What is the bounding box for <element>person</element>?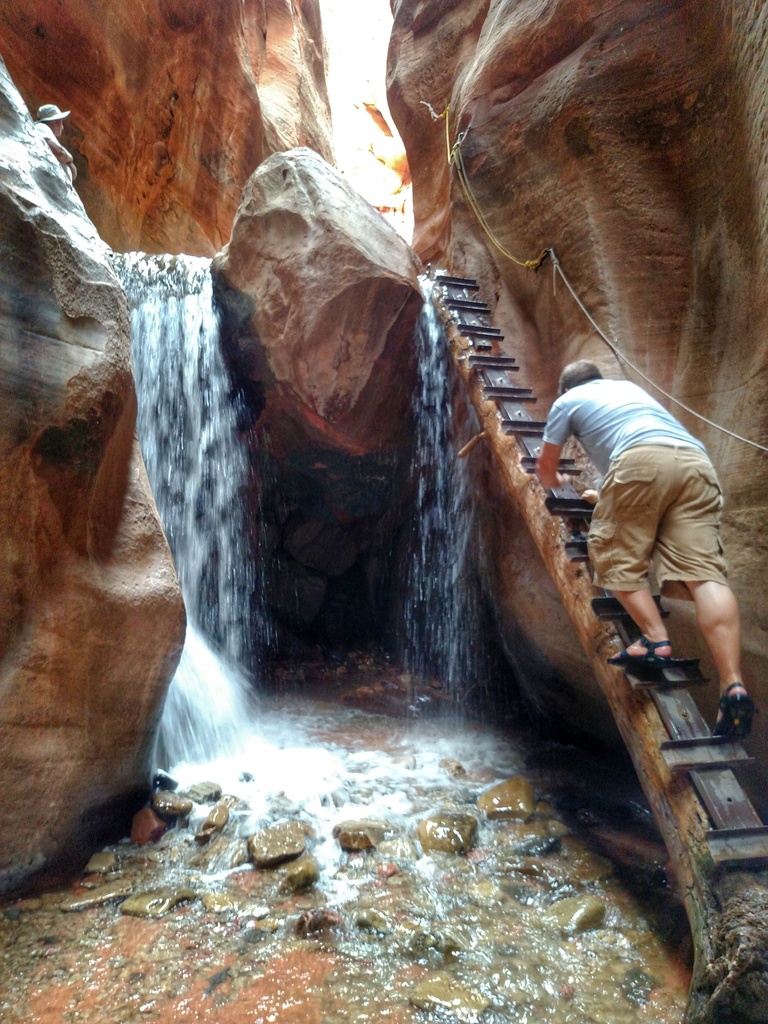
rect(566, 328, 748, 742).
